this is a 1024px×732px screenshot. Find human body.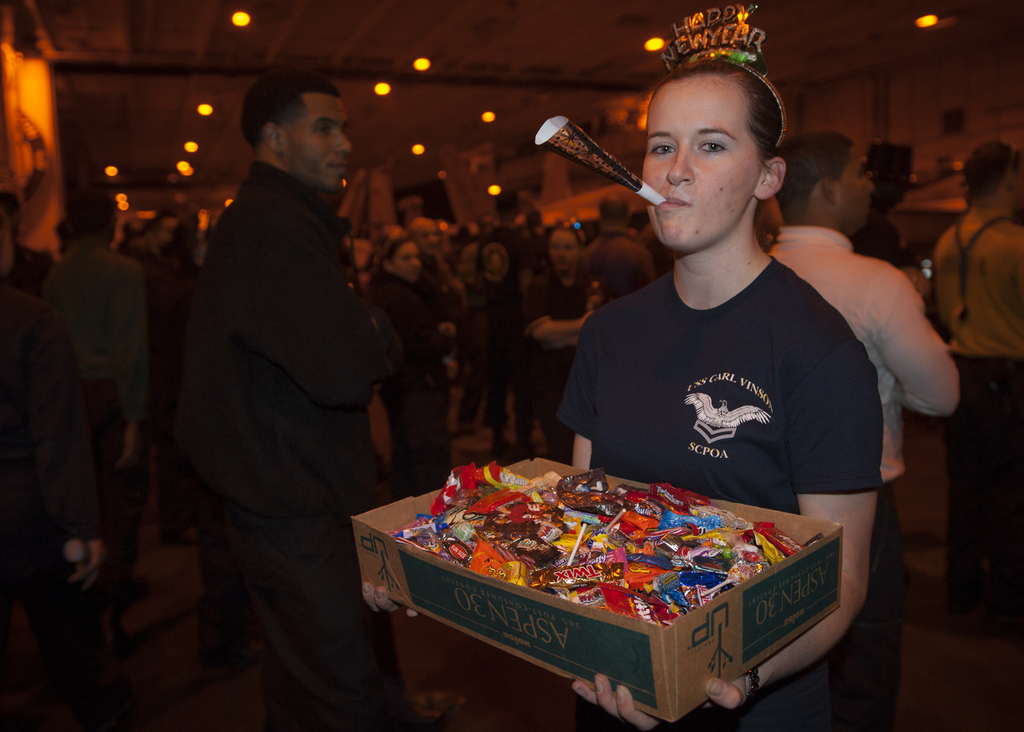
Bounding box: left=925, top=143, right=1023, bottom=648.
